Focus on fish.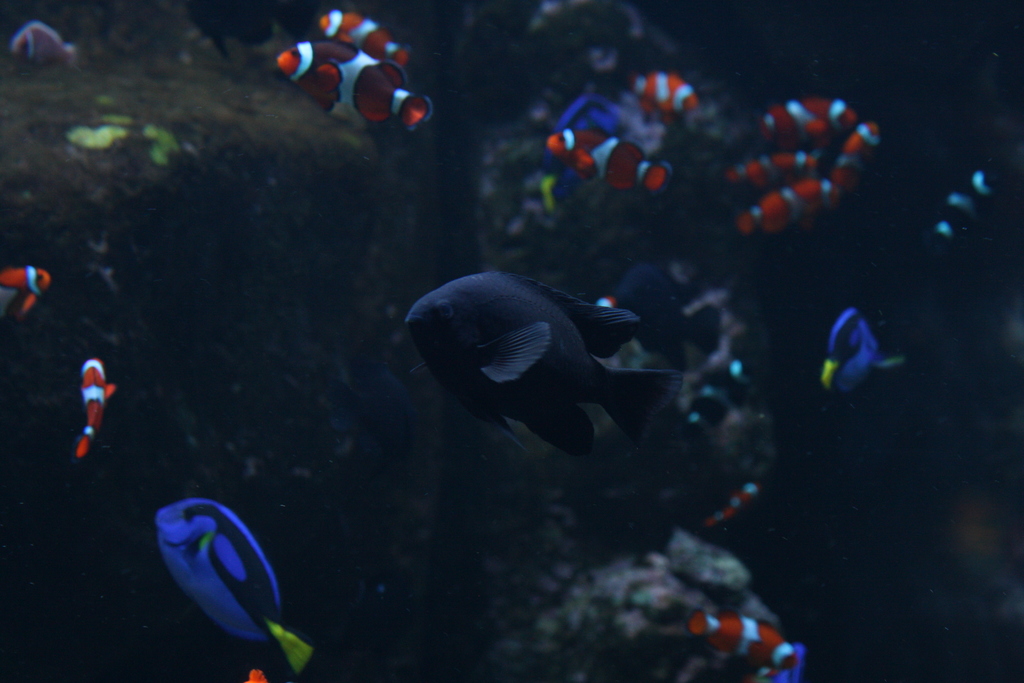
Focused at select_region(0, 266, 51, 342).
